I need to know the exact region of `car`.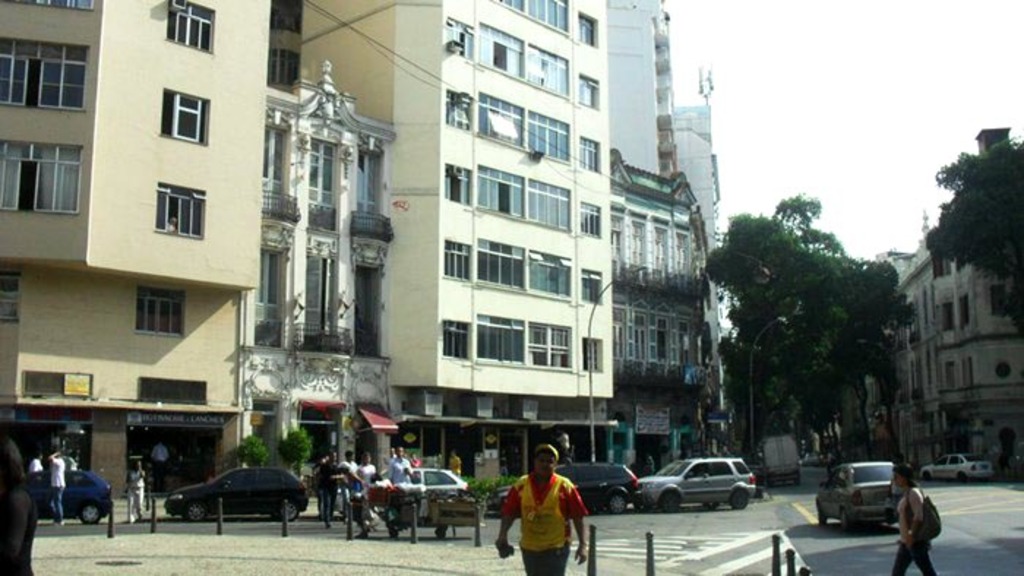
Region: <region>645, 459, 764, 518</region>.
